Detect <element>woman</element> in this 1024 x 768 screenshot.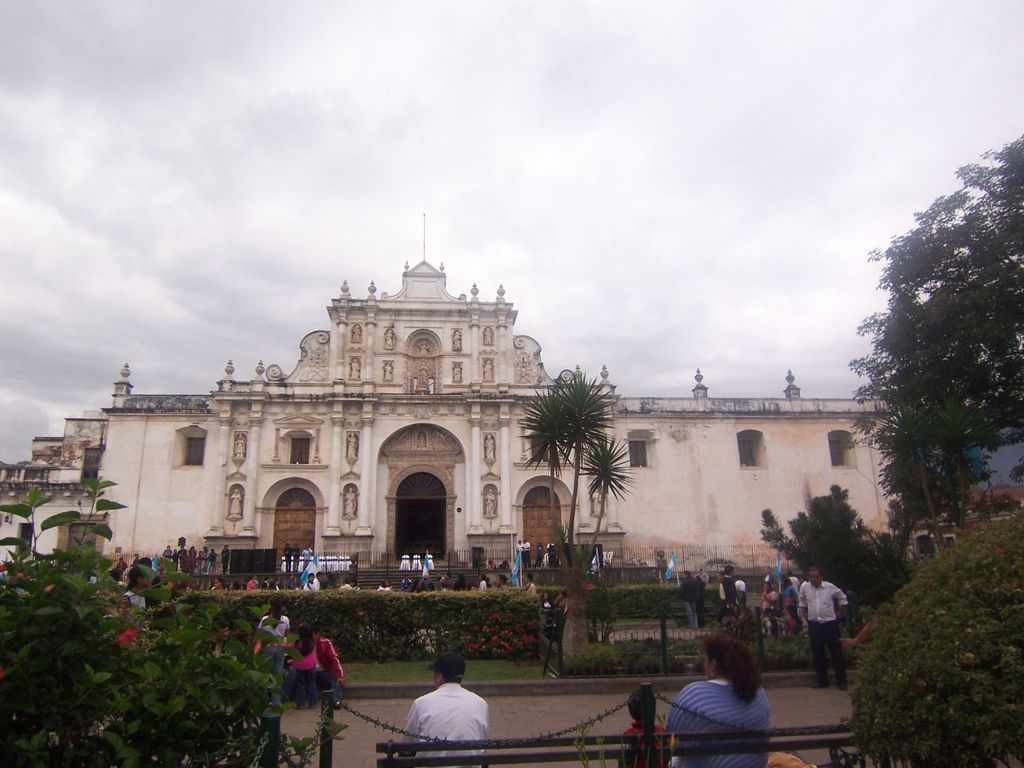
Detection: bbox=(778, 578, 804, 610).
